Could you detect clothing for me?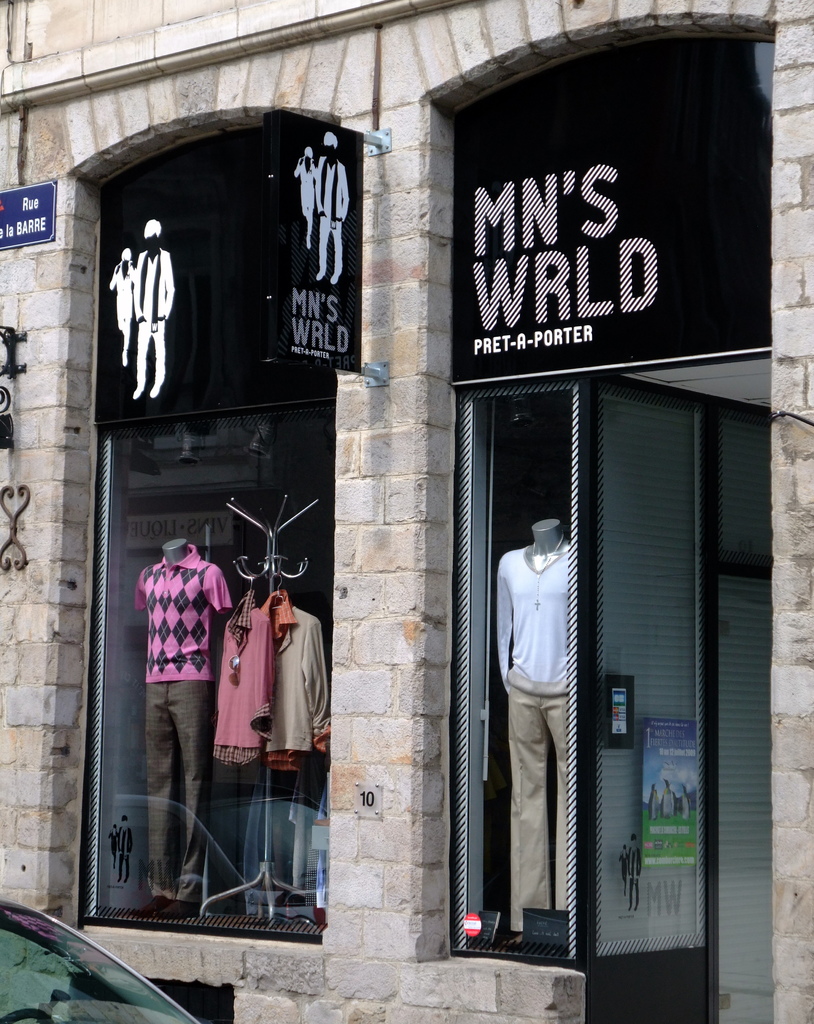
Detection result: 111, 262, 132, 339.
